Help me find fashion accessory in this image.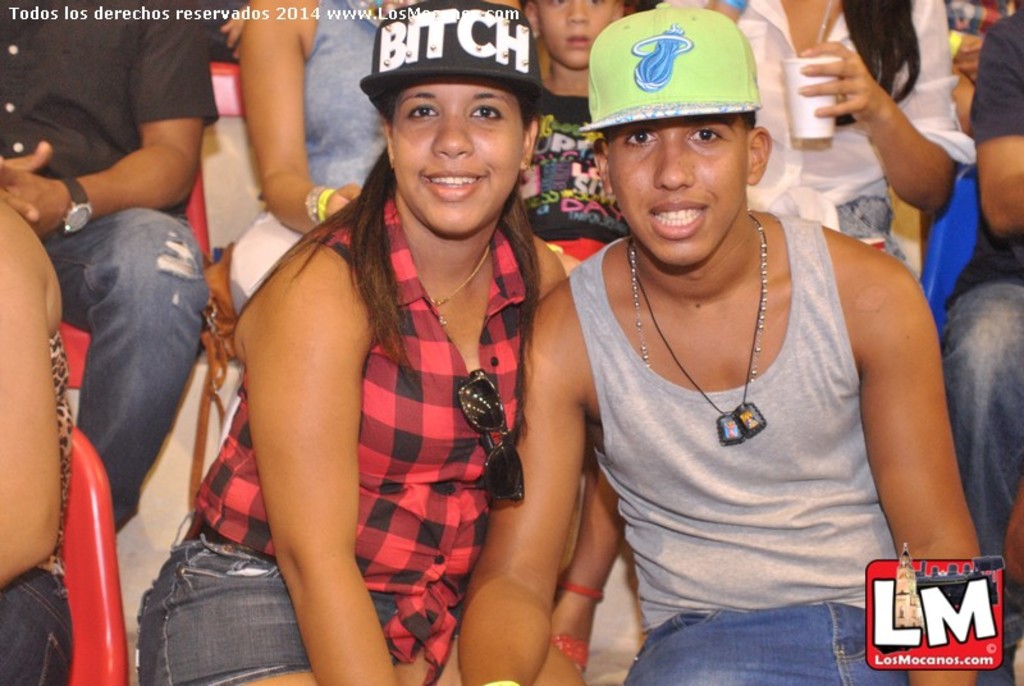
Found it: [x1=428, y1=244, x2=492, y2=328].
